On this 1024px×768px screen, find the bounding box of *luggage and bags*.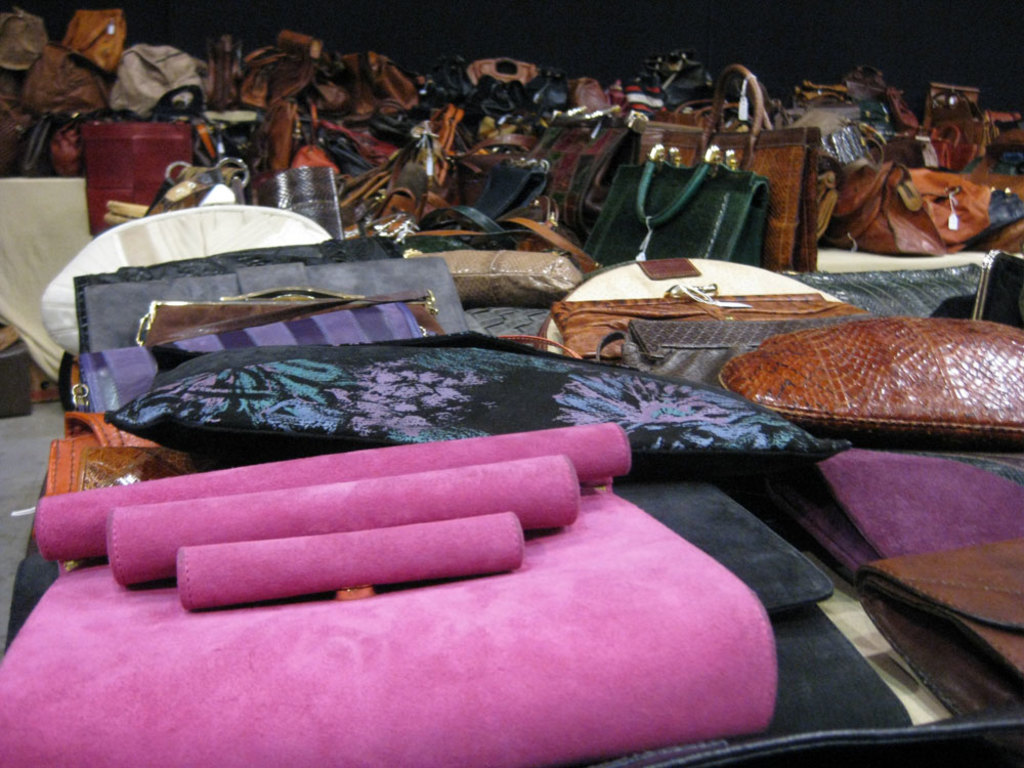
Bounding box: select_region(0, 4, 49, 75).
